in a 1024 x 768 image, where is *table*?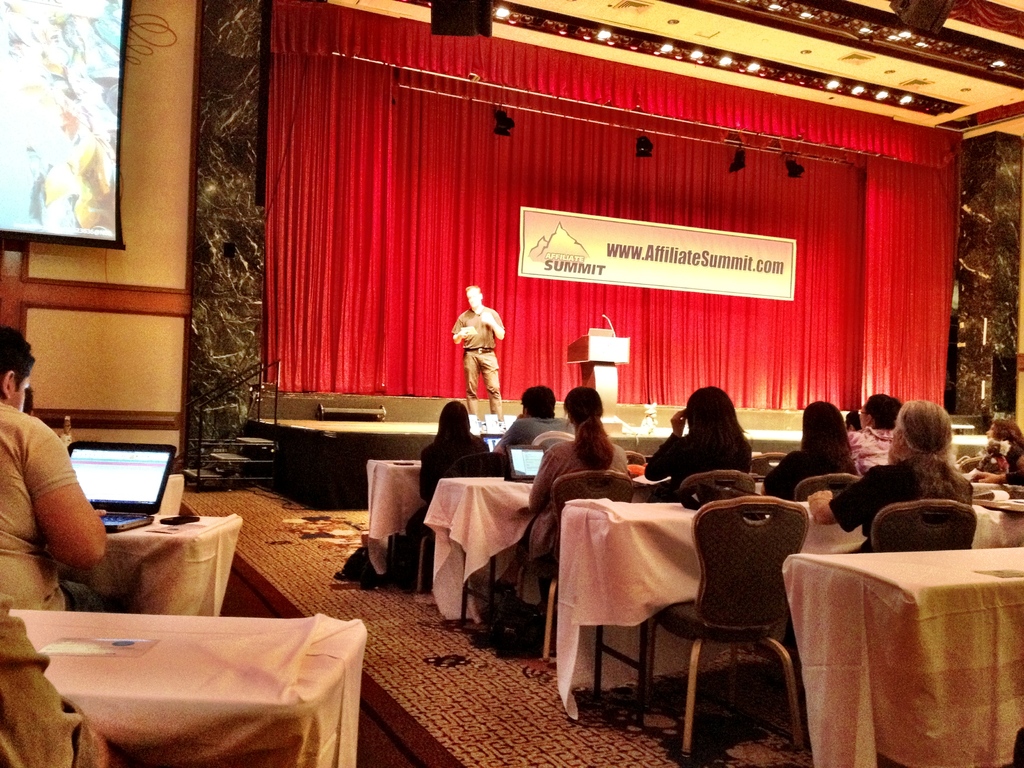
bbox(781, 546, 1023, 767).
